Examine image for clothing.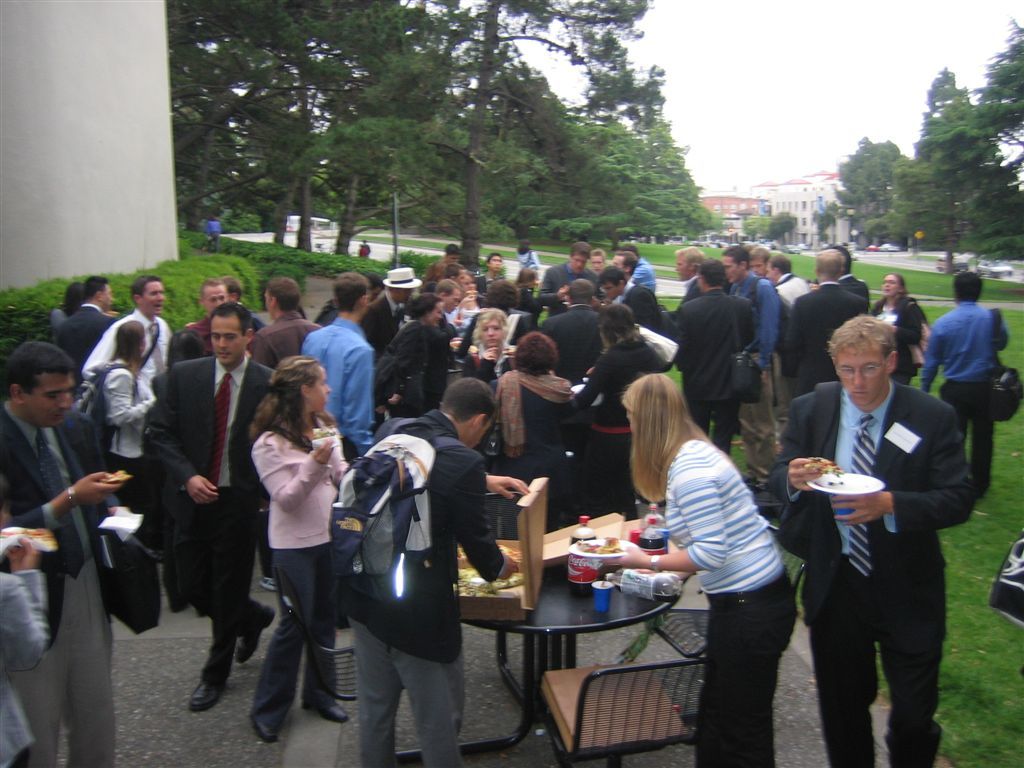
Examination result: select_region(782, 378, 973, 767).
